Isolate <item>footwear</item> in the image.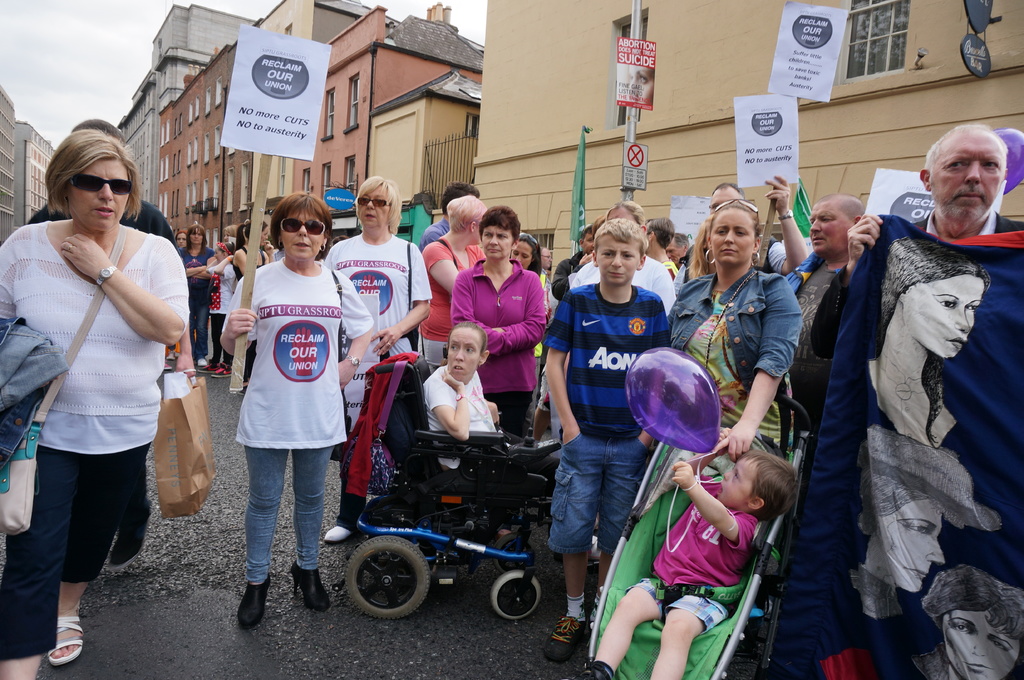
Isolated region: [x1=568, y1=654, x2=613, y2=679].
